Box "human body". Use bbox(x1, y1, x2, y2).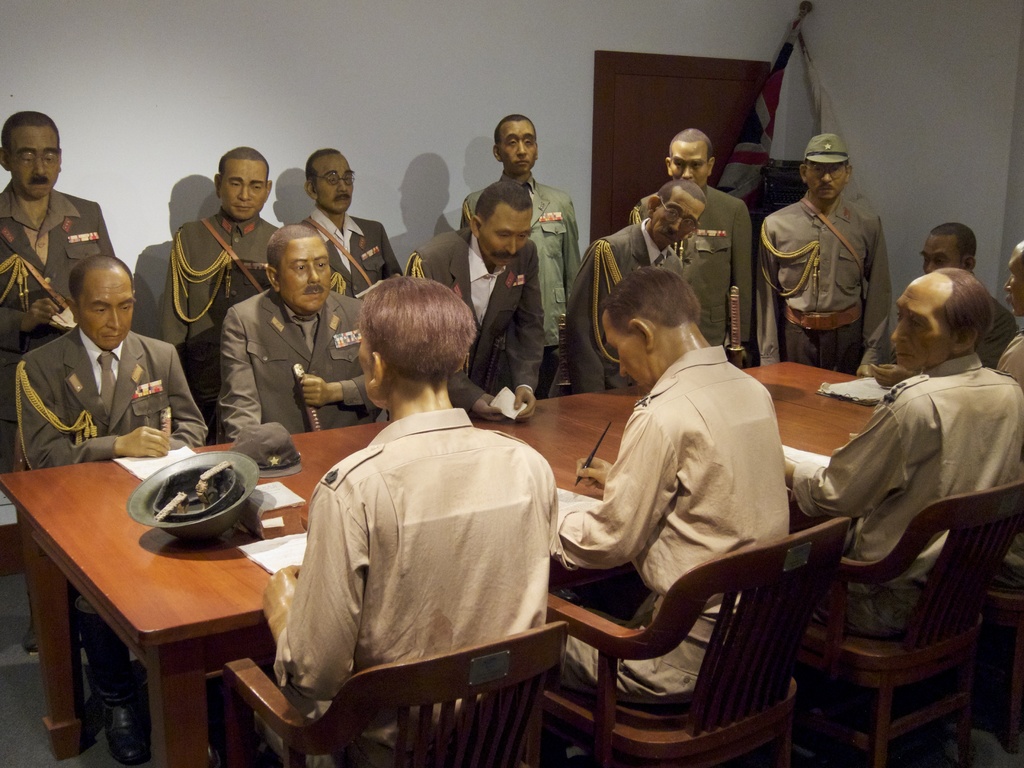
bbox(0, 108, 115, 481).
